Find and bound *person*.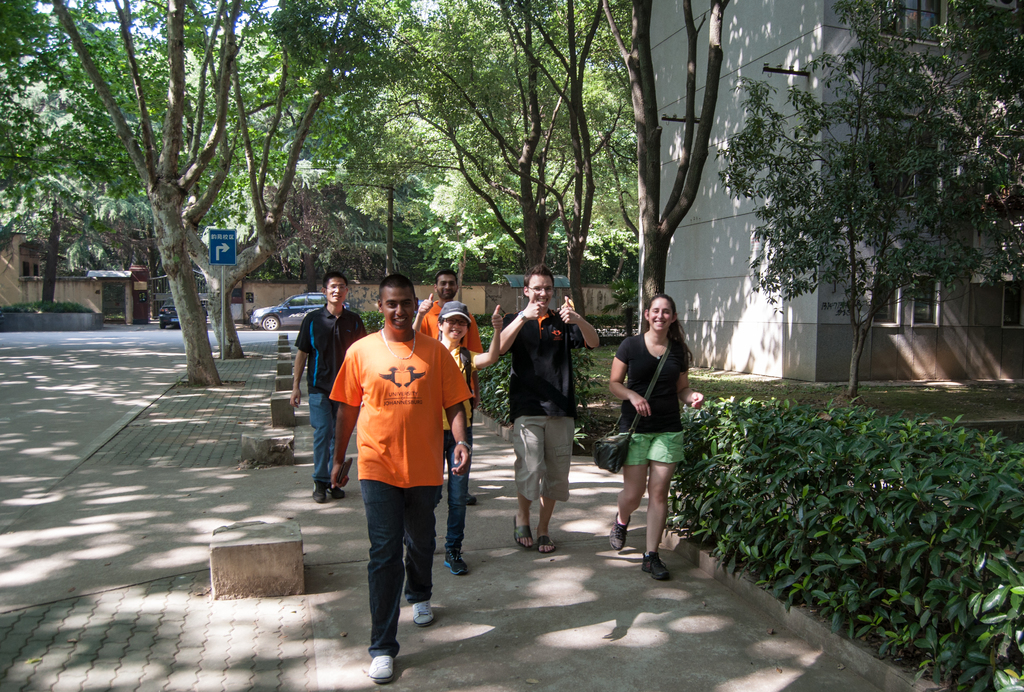
Bound: 330 273 471 683.
